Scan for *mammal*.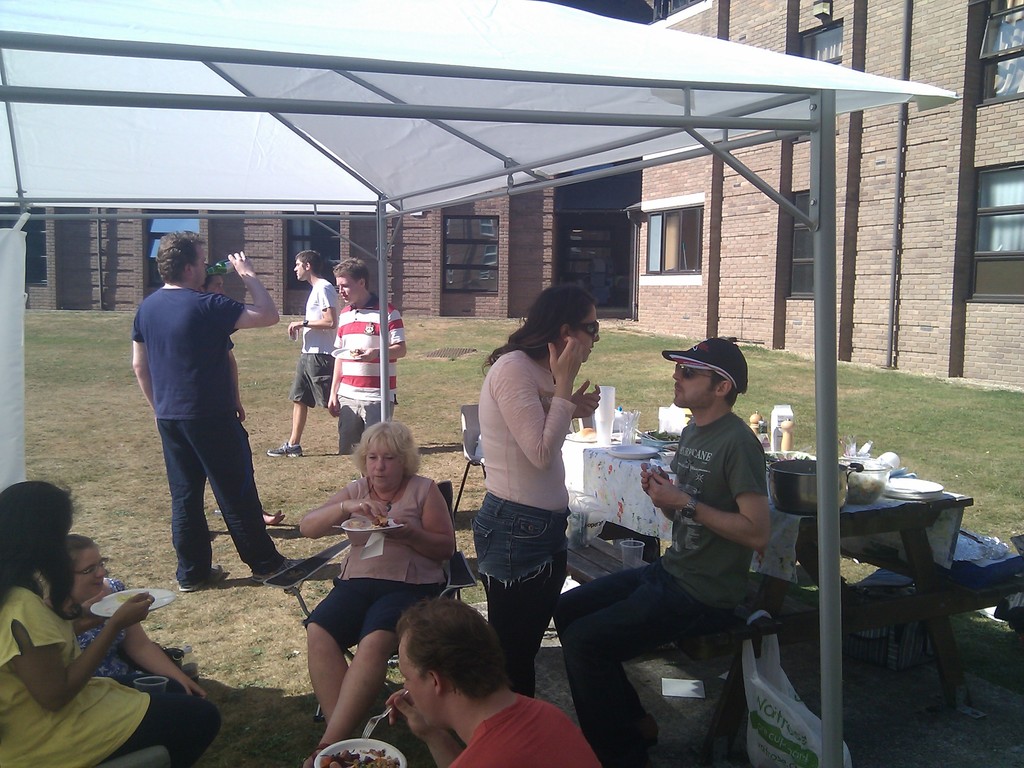
Scan result: <region>124, 235, 268, 602</region>.
